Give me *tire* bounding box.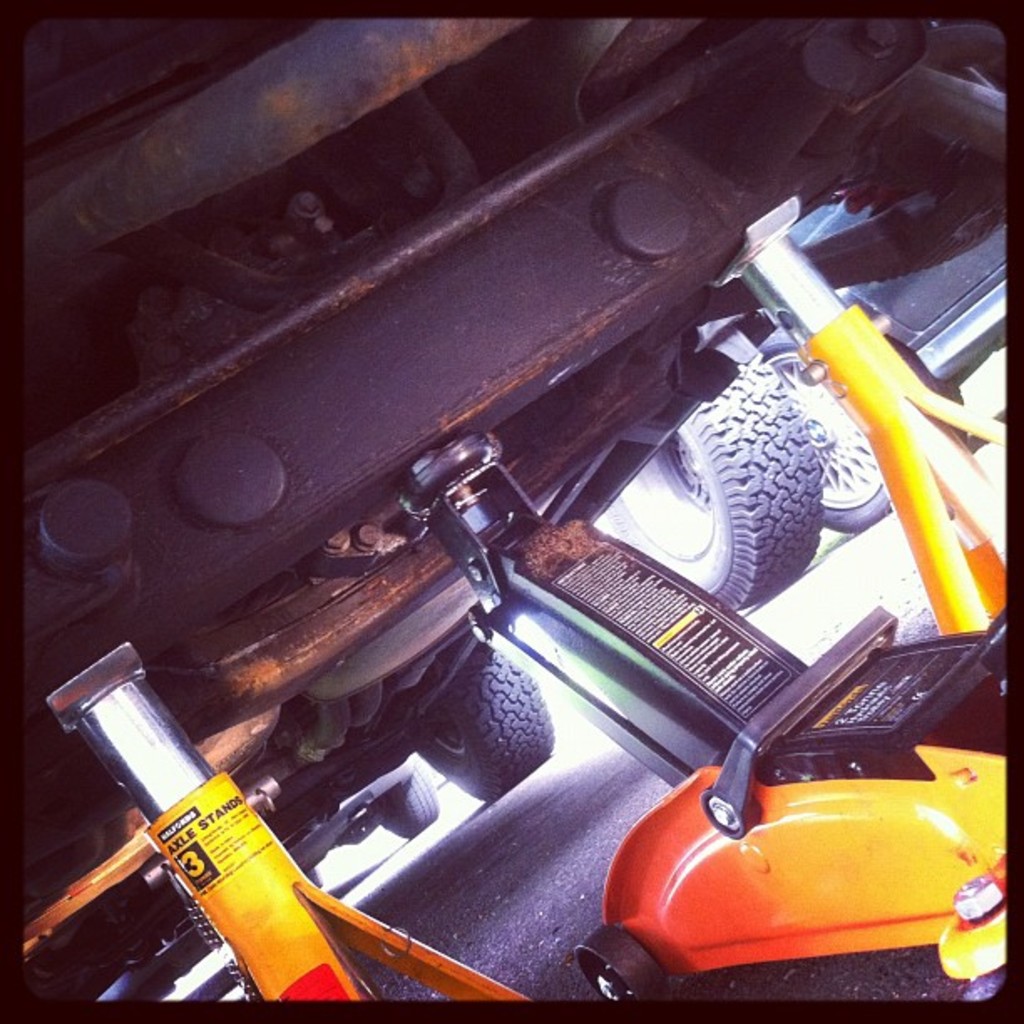
detection(763, 331, 897, 537).
